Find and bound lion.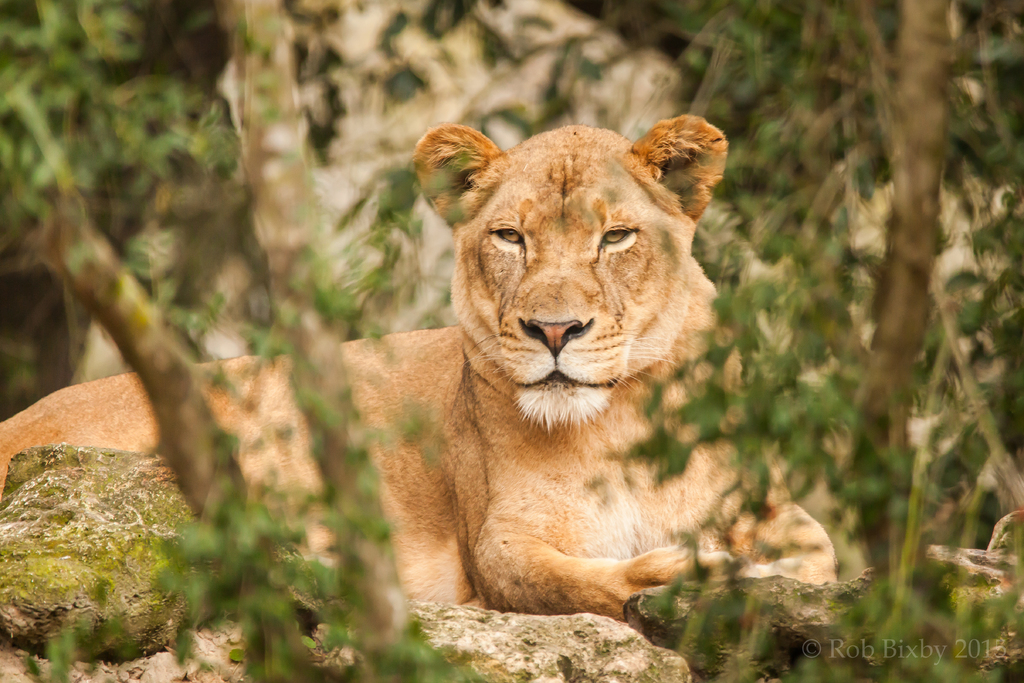
Bound: box(0, 115, 859, 638).
